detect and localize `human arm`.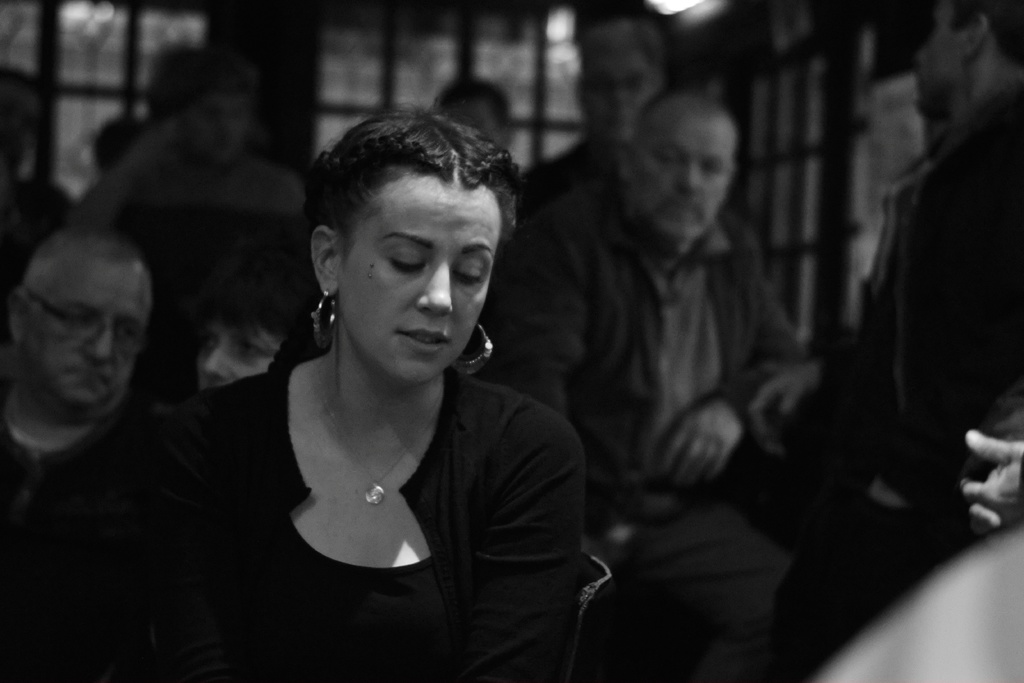
Localized at crop(957, 420, 1023, 529).
